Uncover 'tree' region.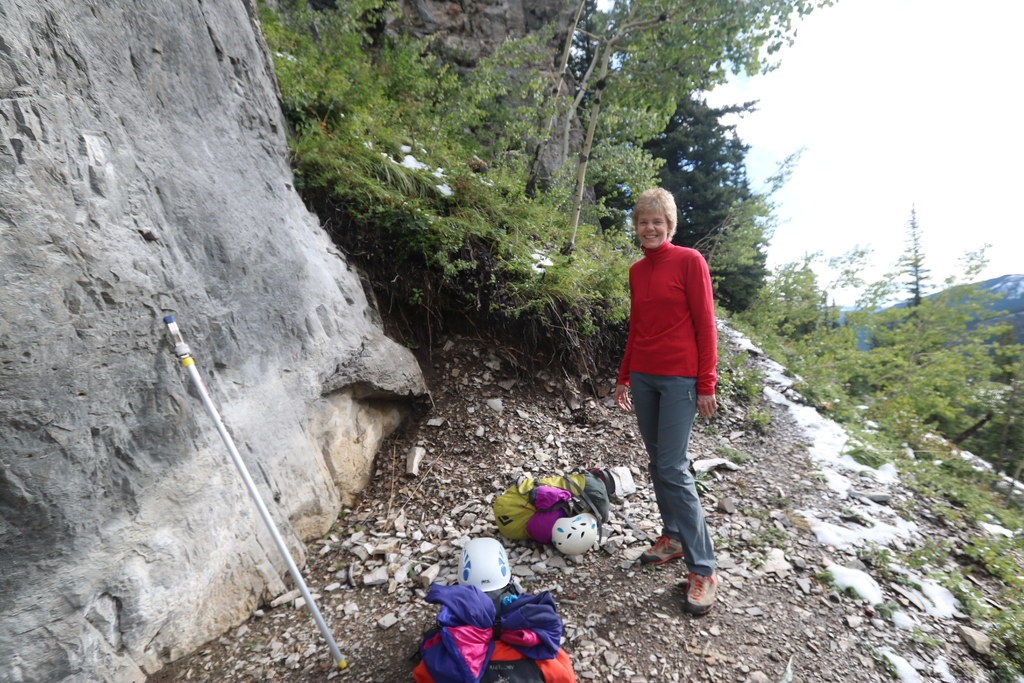
Uncovered: (639, 97, 769, 311).
